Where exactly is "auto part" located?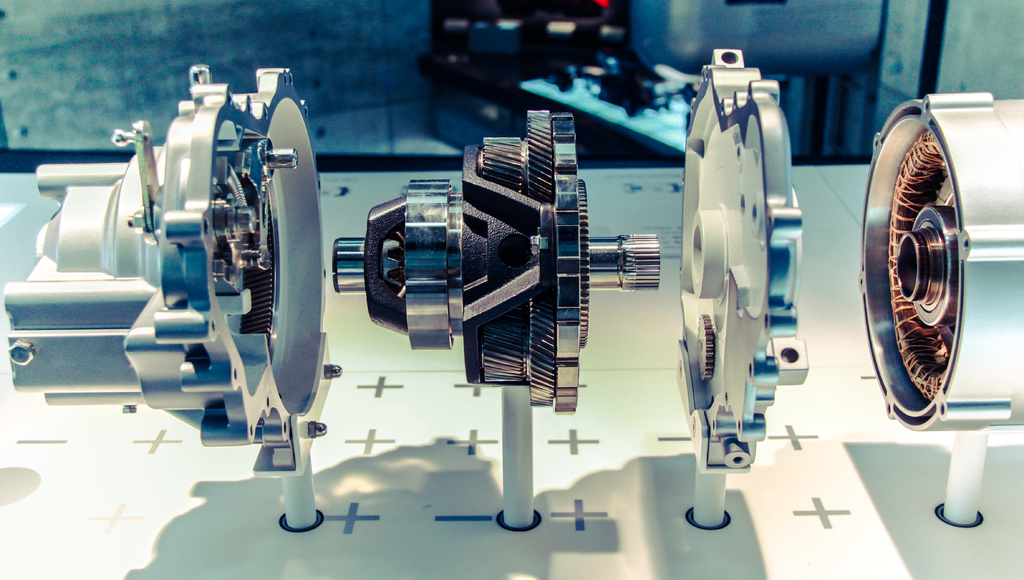
Its bounding box is left=859, top=90, right=1023, bottom=430.
